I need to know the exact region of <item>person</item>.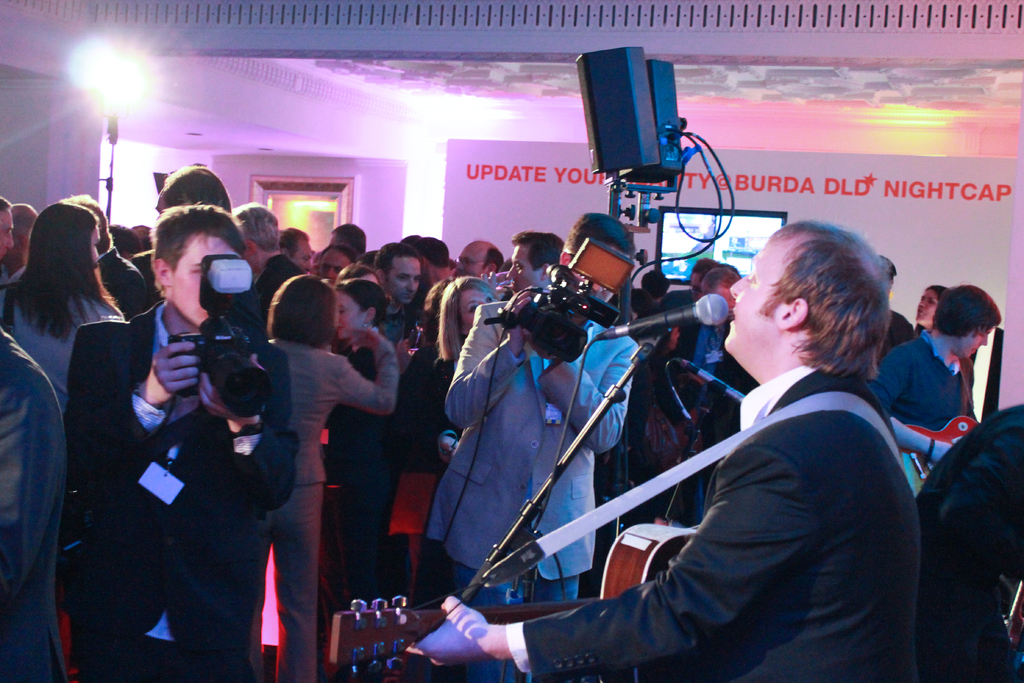
Region: crop(63, 209, 292, 682).
